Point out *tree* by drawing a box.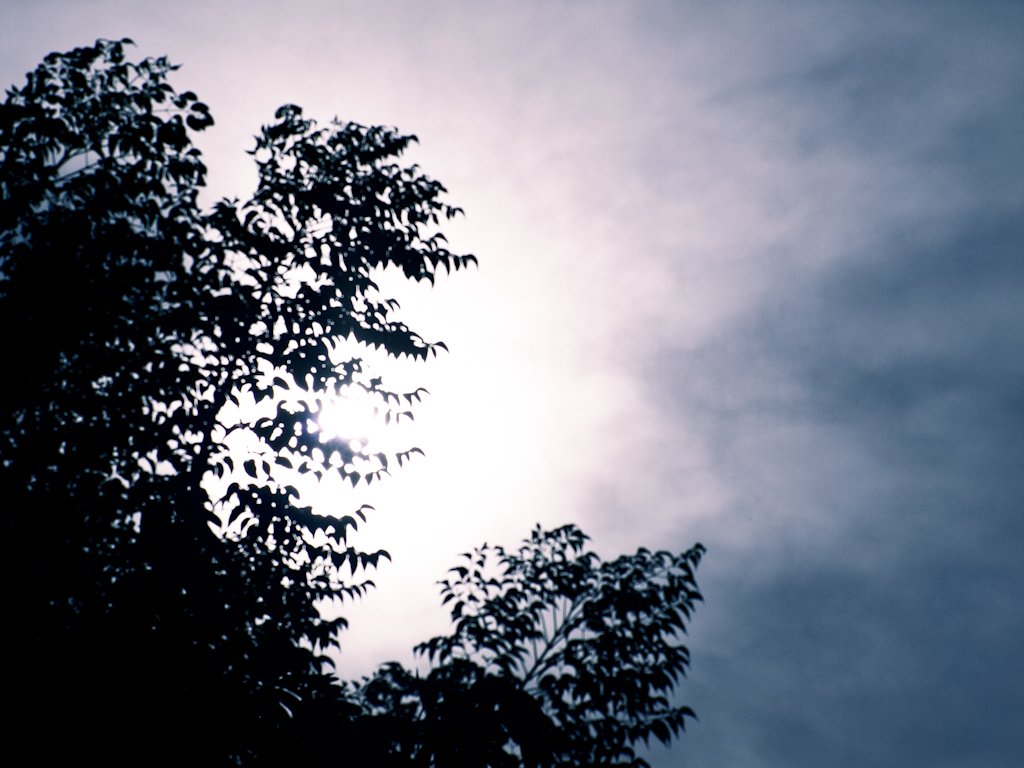
0:38:704:763.
